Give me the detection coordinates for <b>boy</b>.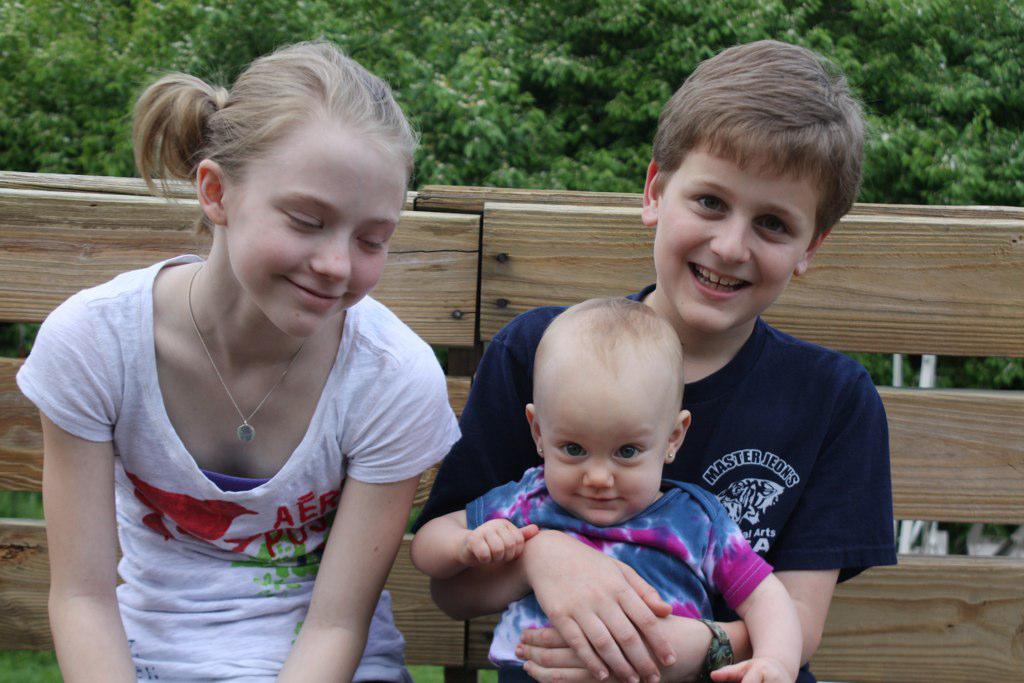
x1=410 y1=39 x2=898 y2=682.
